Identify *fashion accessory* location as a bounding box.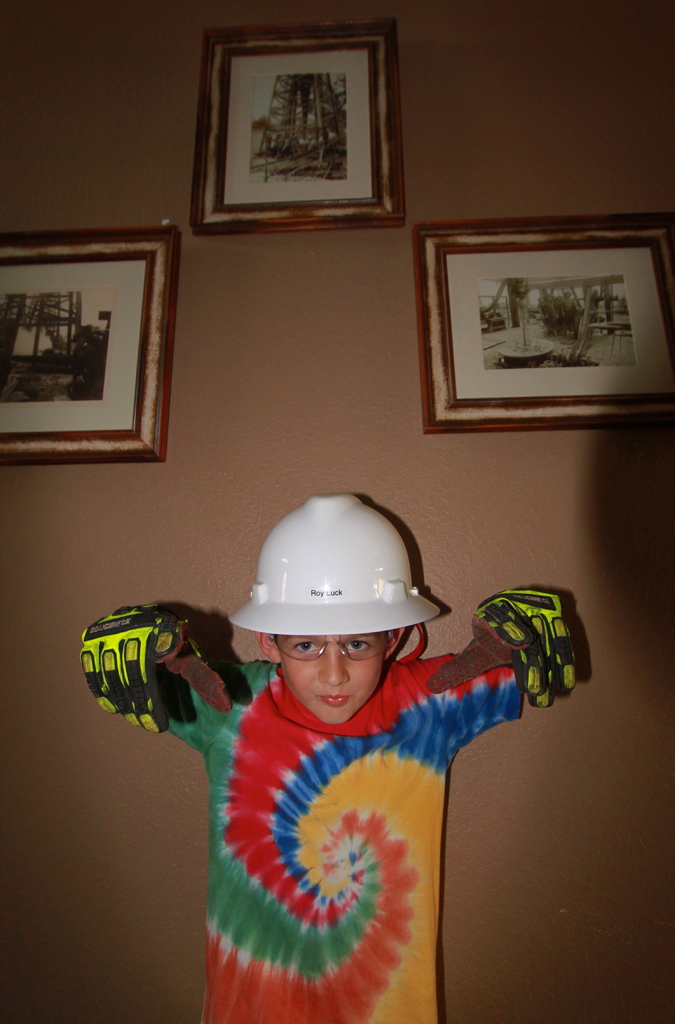
pyautogui.locateOnScreen(265, 625, 396, 662).
